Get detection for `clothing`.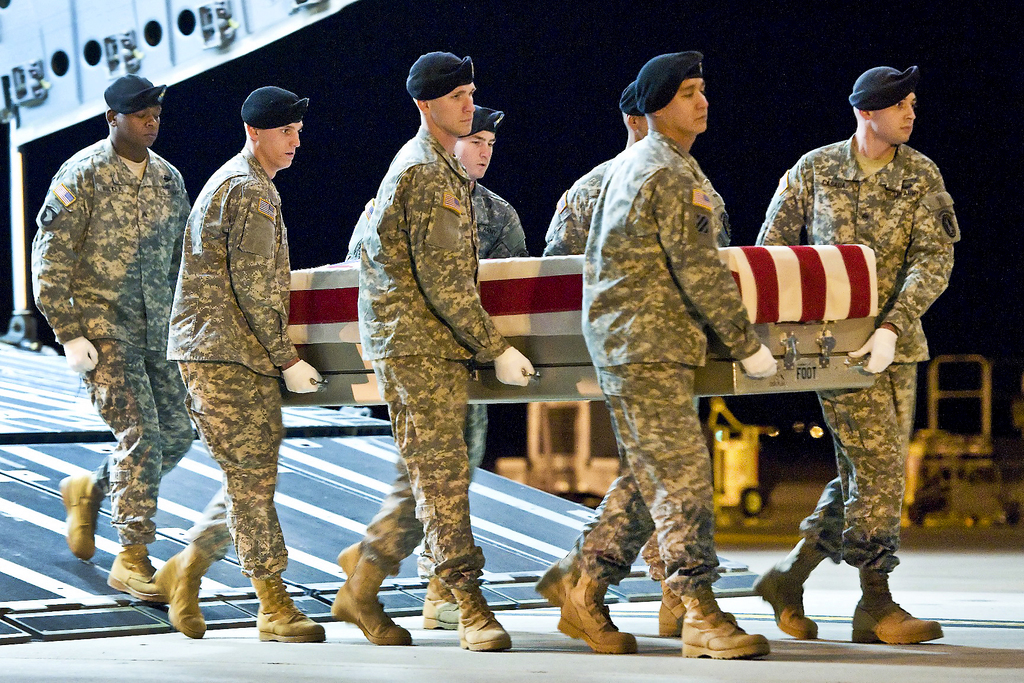
Detection: <region>748, 129, 961, 569</region>.
